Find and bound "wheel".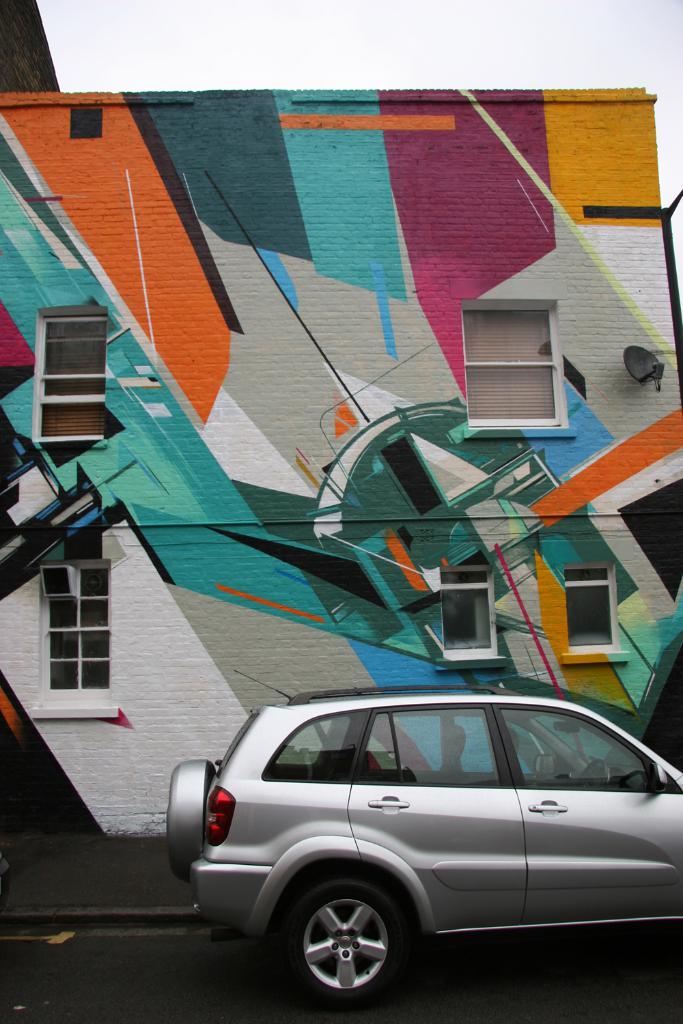
Bound: Rect(256, 868, 410, 1023).
